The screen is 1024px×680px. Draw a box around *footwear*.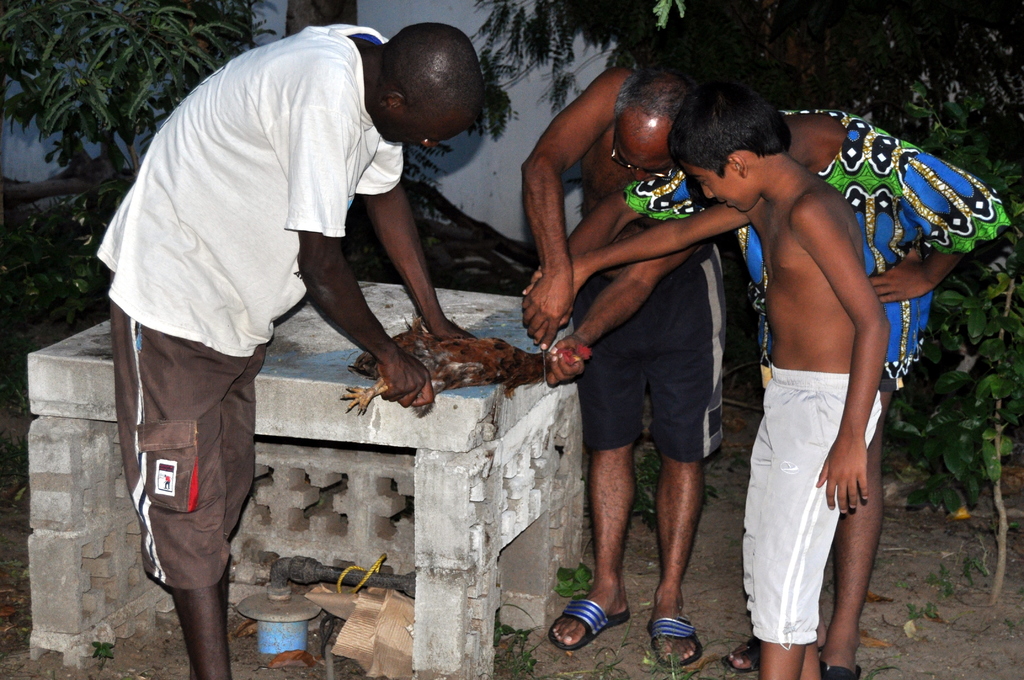
<bbox>547, 594, 627, 653</bbox>.
